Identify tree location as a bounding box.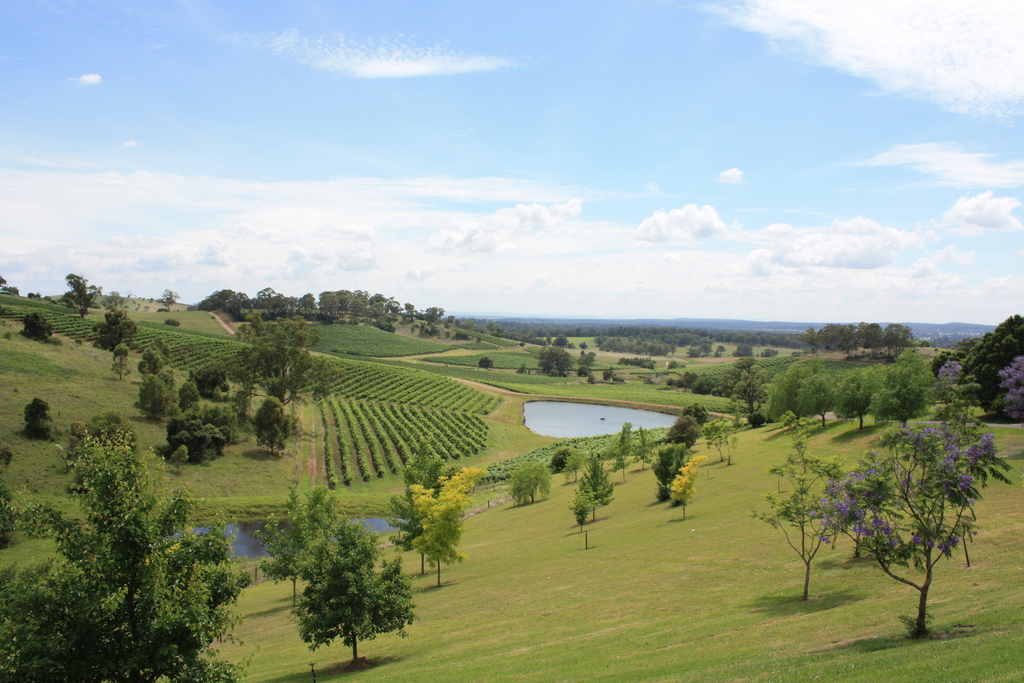
<box>721,353,764,407</box>.
